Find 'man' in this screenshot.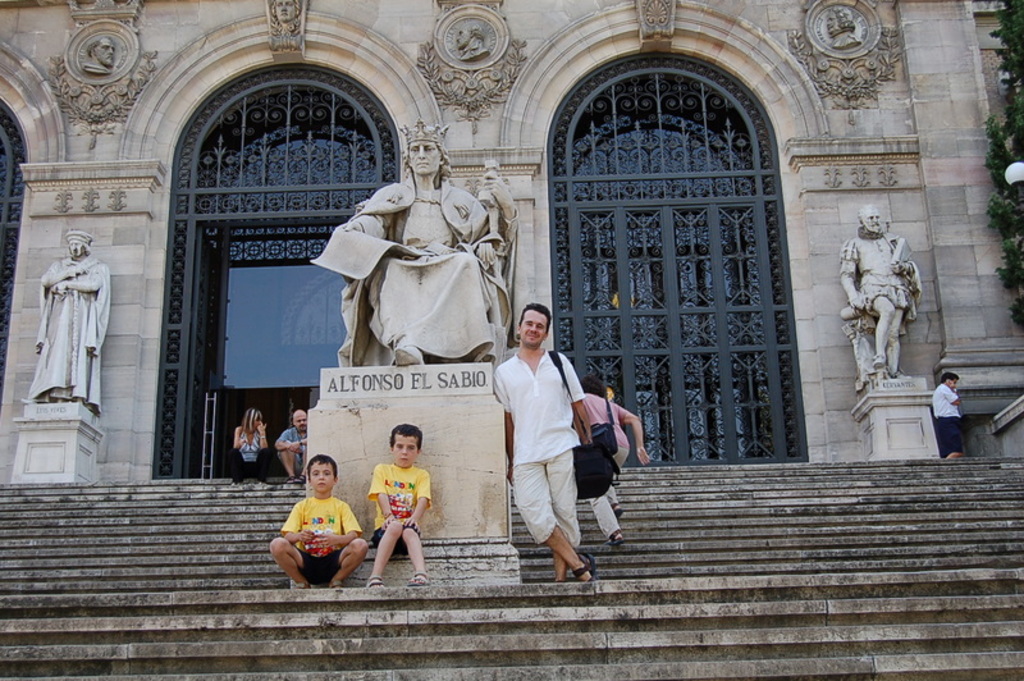
The bounding box for 'man' is x1=276, y1=406, x2=307, y2=483.
